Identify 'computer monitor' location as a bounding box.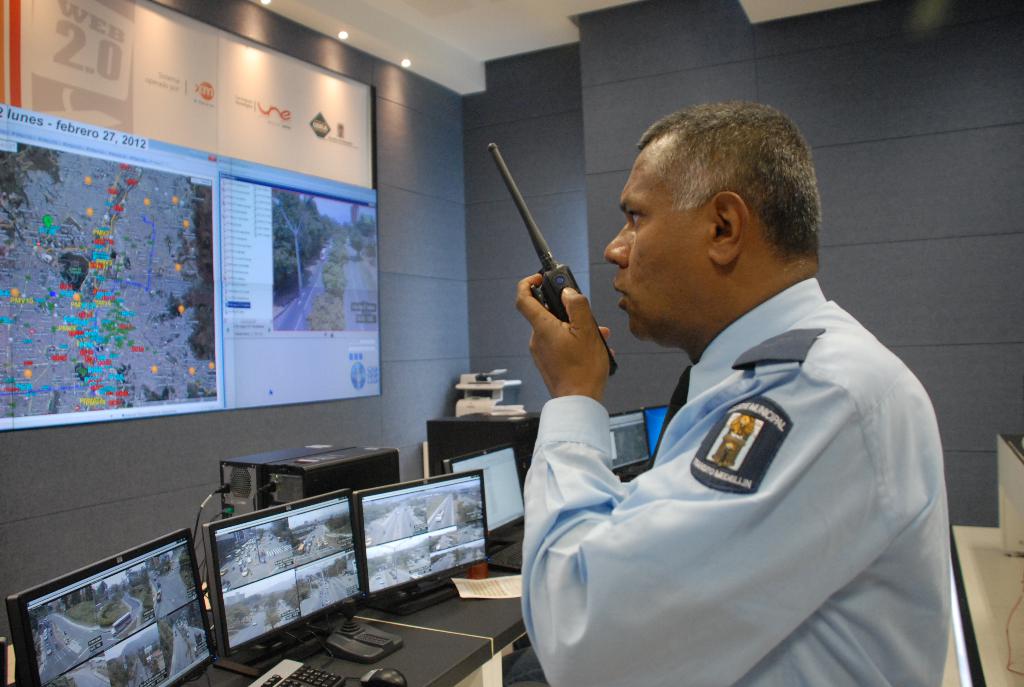
region(645, 395, 673, 457).
